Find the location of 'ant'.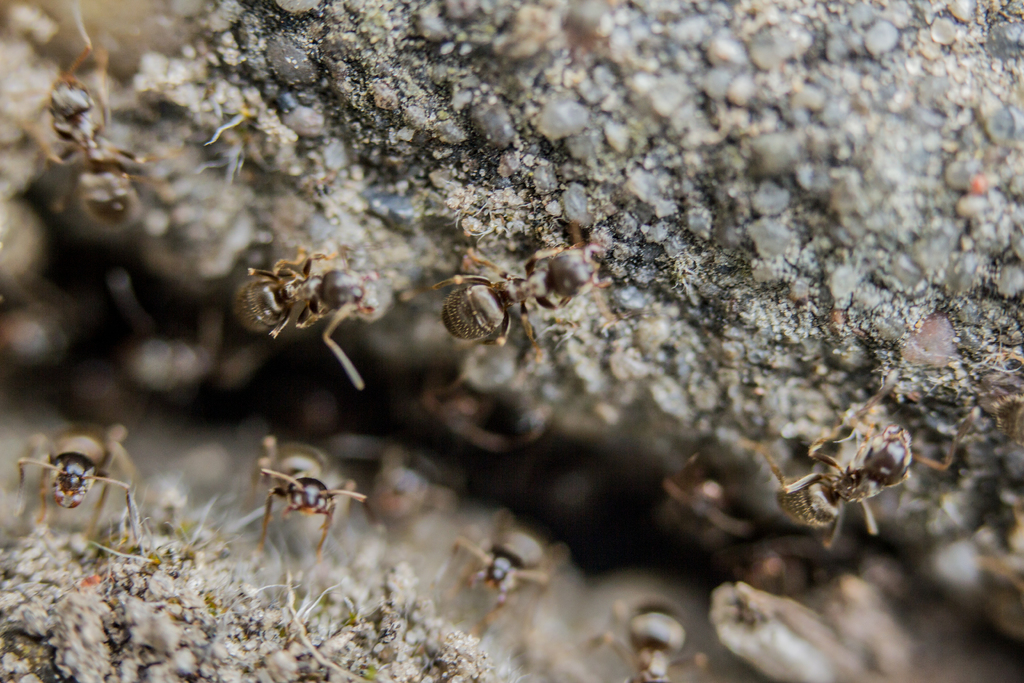
Location: rect(241, 467, 365, 563).
